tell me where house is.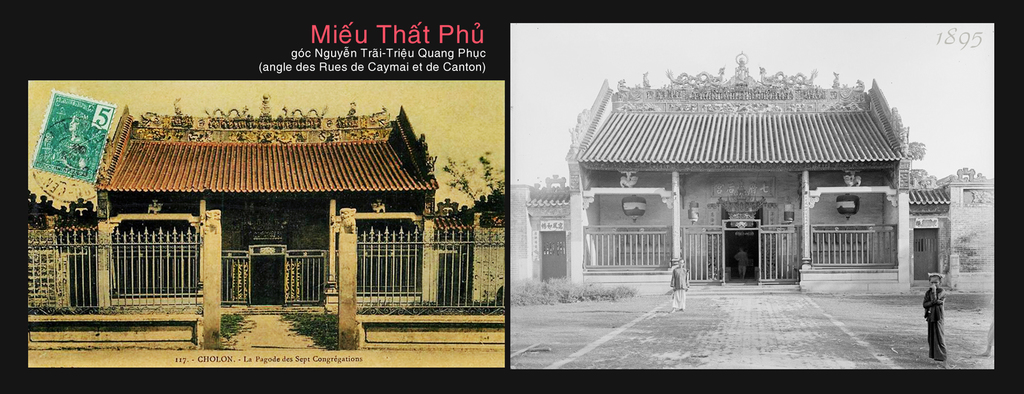
house is at region(564, 72, 936, 291).
